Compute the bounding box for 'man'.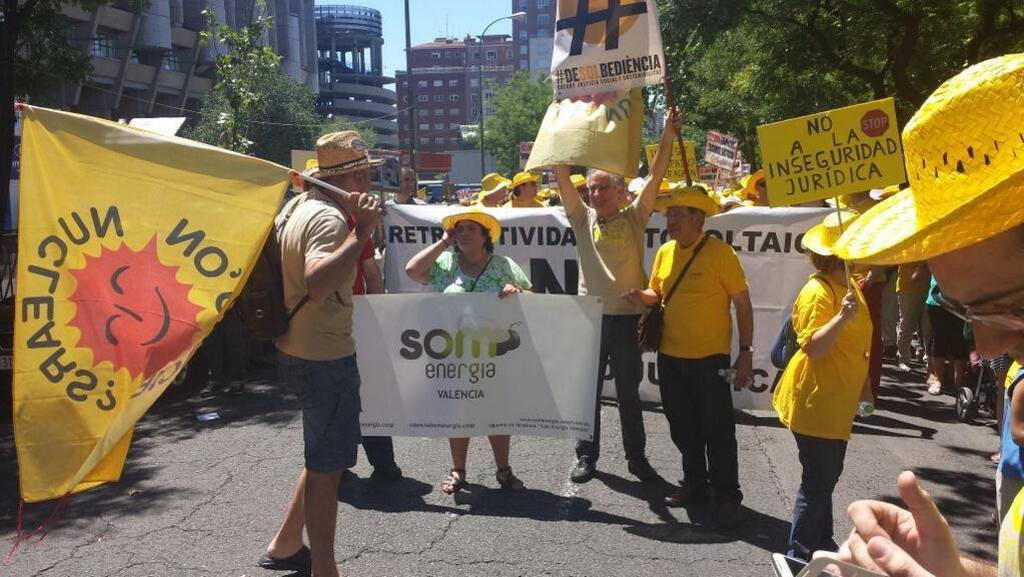
crop(877, 184, 930, 375).
